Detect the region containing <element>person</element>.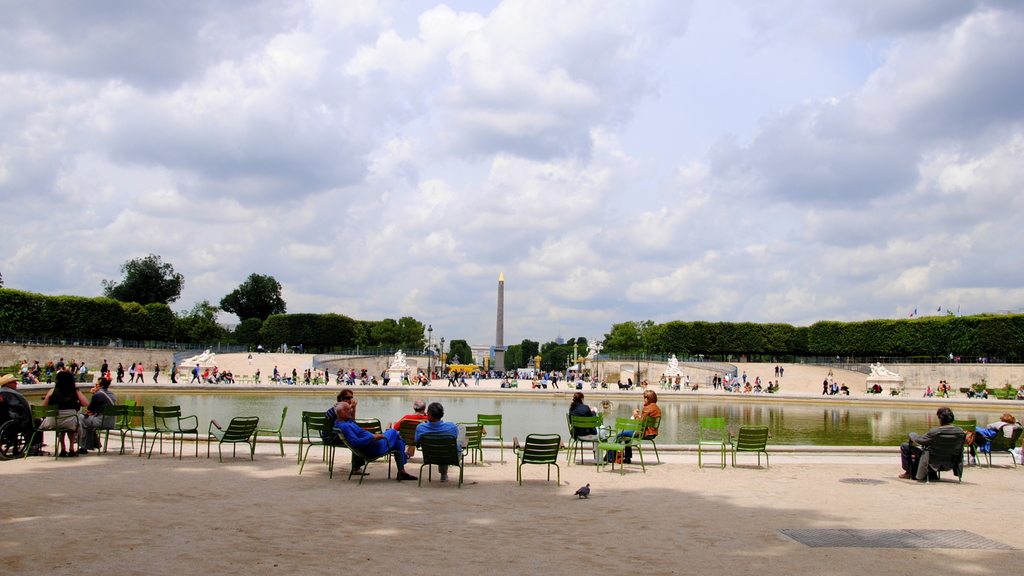
(169,362,180,386).
